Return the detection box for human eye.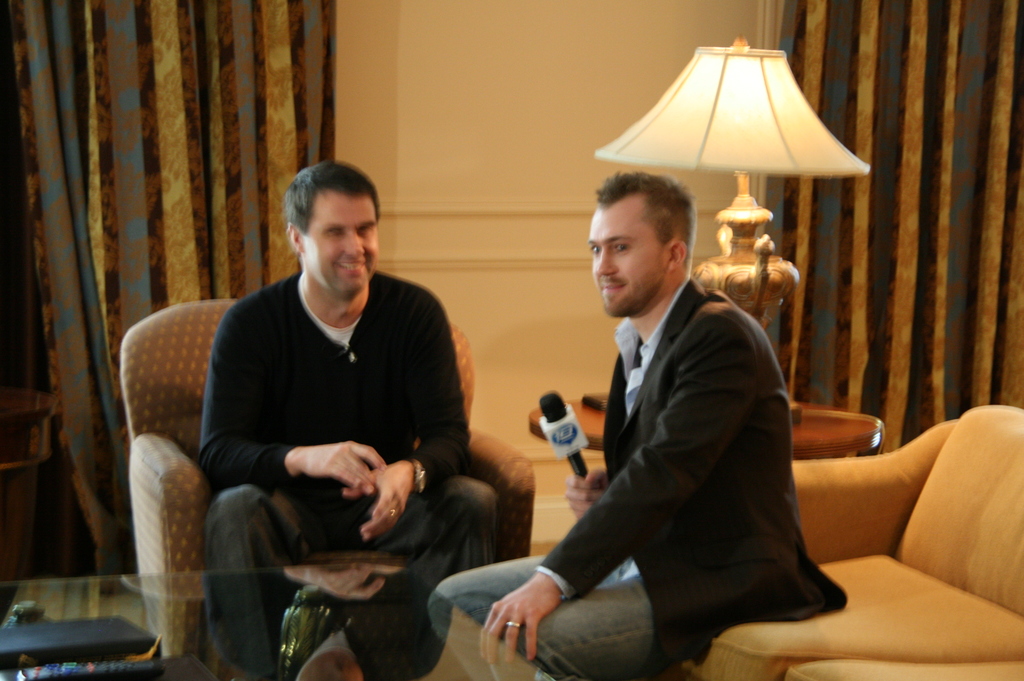
left=324, top=226, right=348, bottom=239.
